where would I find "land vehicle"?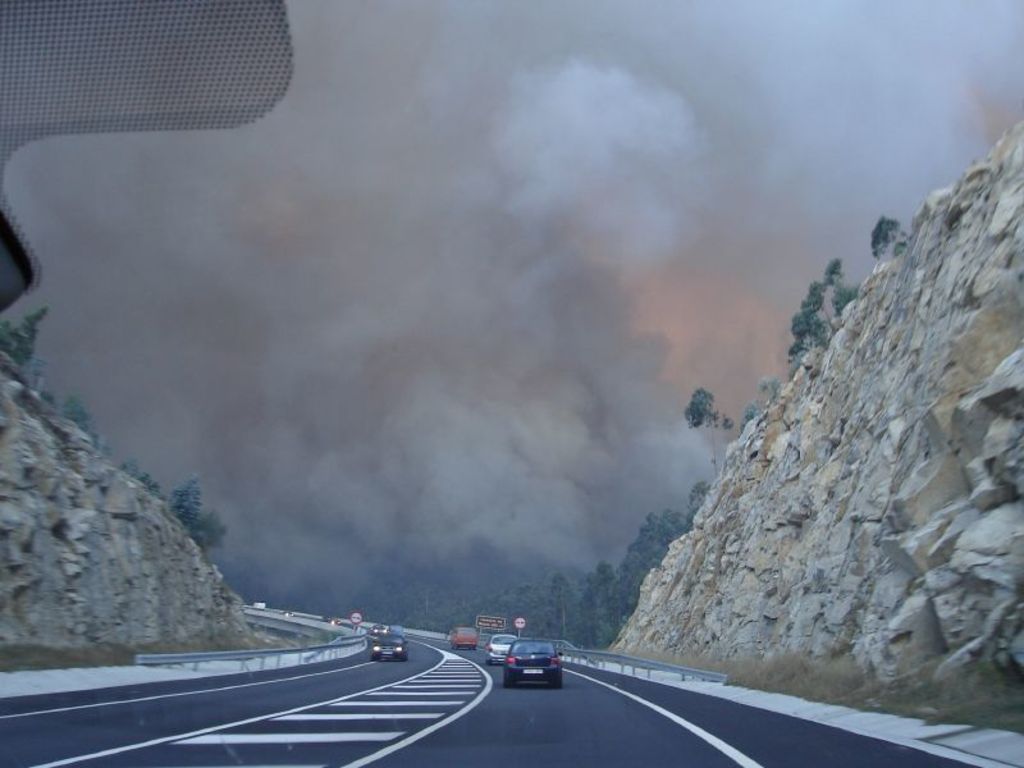
At x1=278 y1=609 x2=296 y2=620.
